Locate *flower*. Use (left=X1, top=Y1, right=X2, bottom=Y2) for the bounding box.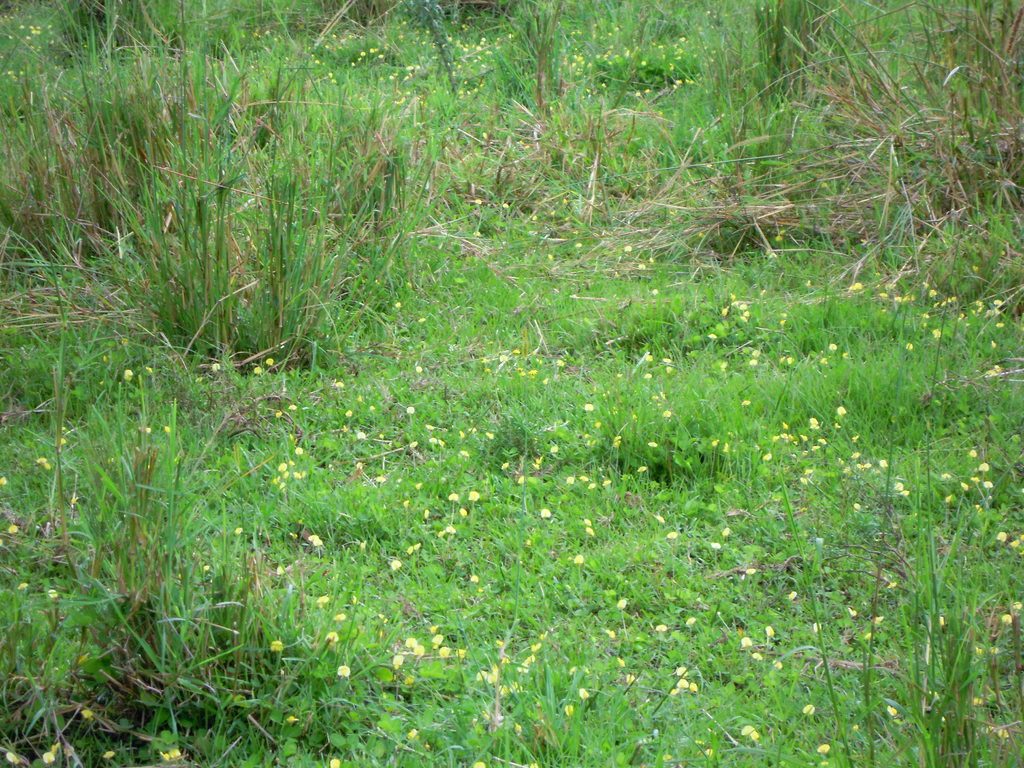
(left=273, top=408, right=282, bottom=420).
